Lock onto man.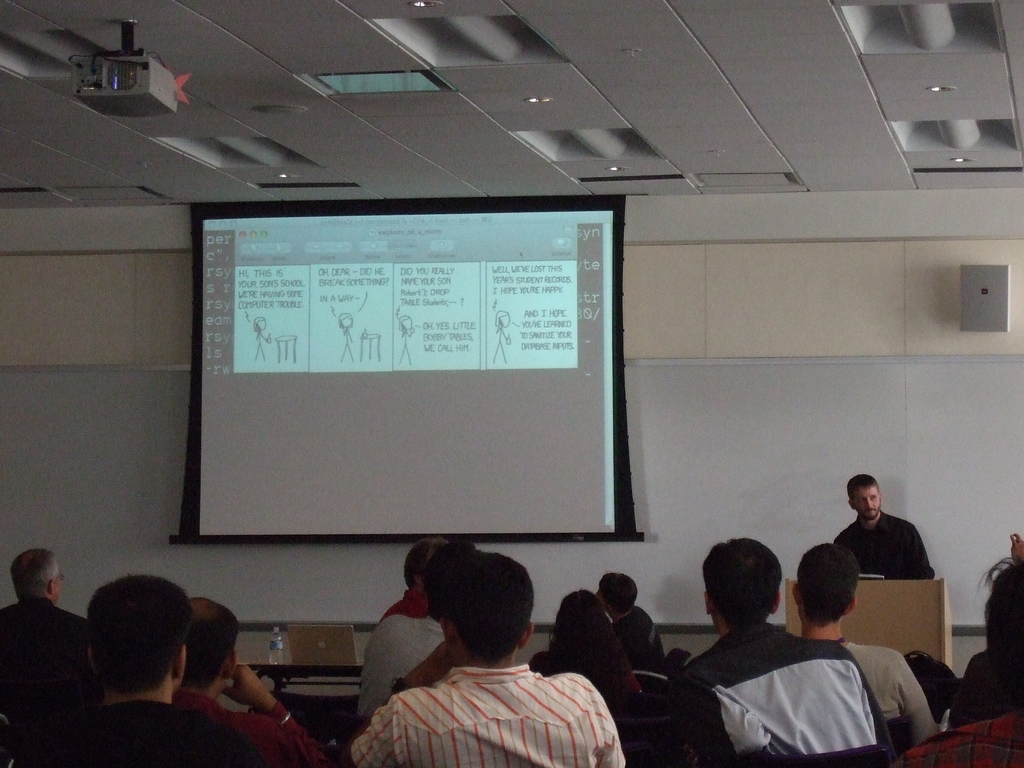
Locked: [792, 540, 930, 765].
